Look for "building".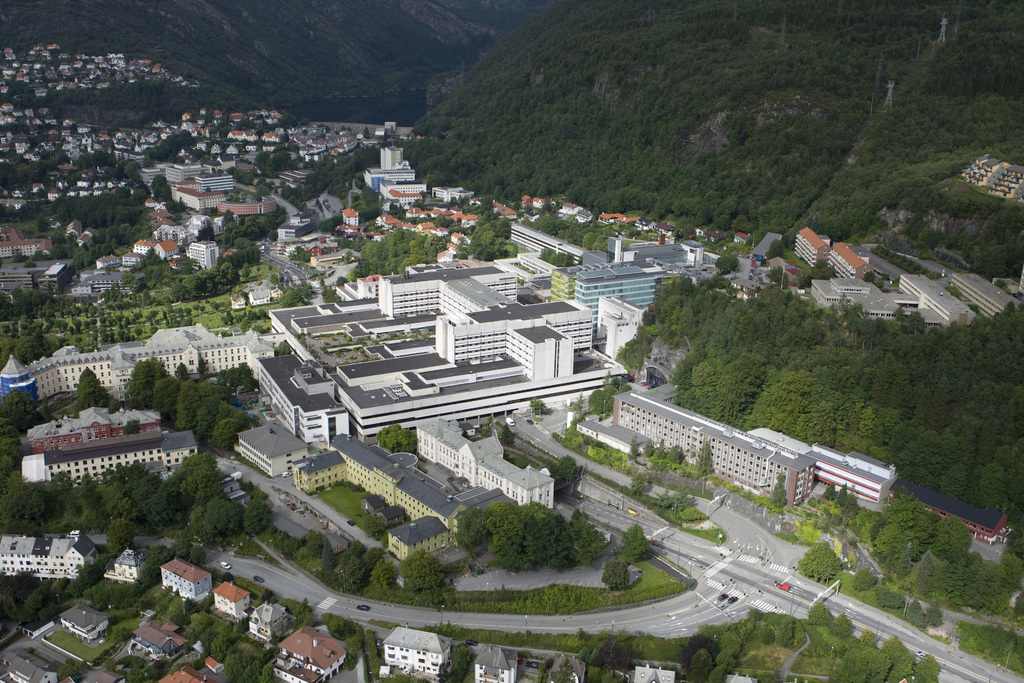
Found: crop(611, 395, 817, 505).
